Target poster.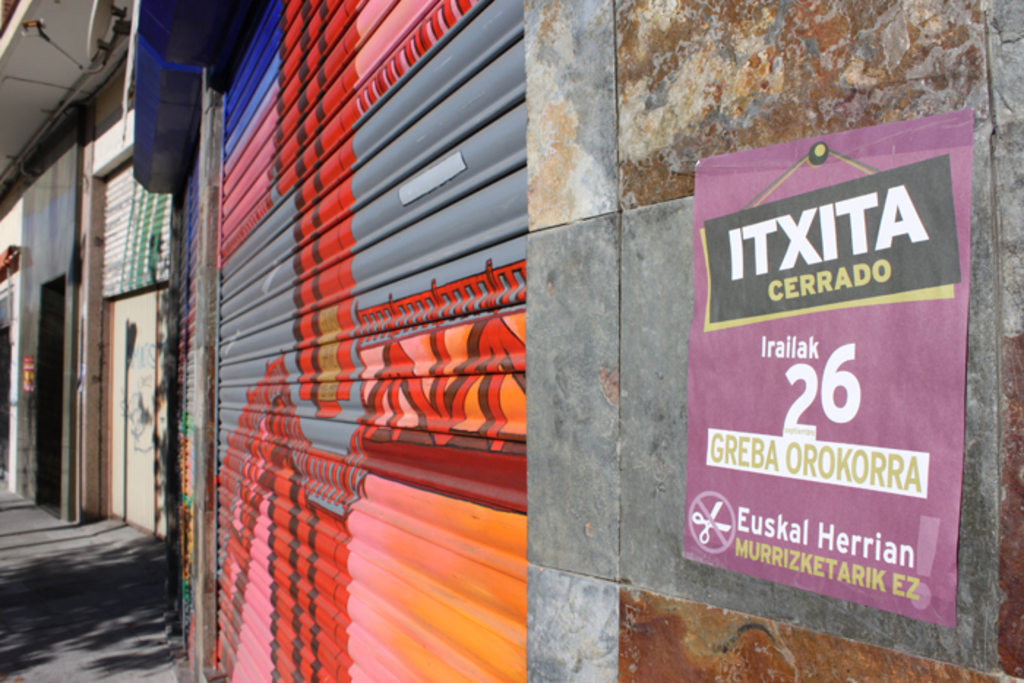
Target region: 685/114/976/639.
